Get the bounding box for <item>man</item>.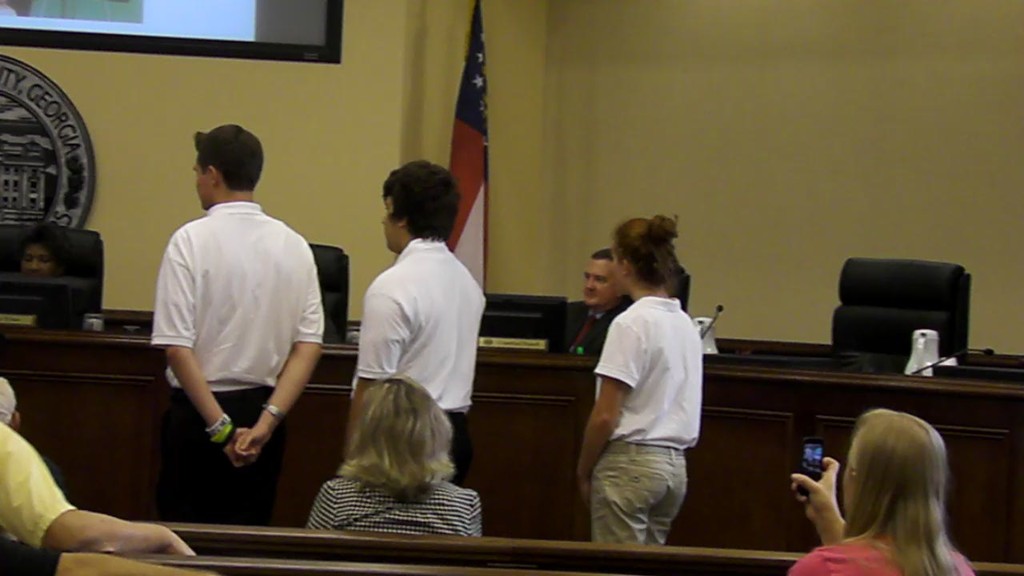
select_region(344, 157, 489, 488).
